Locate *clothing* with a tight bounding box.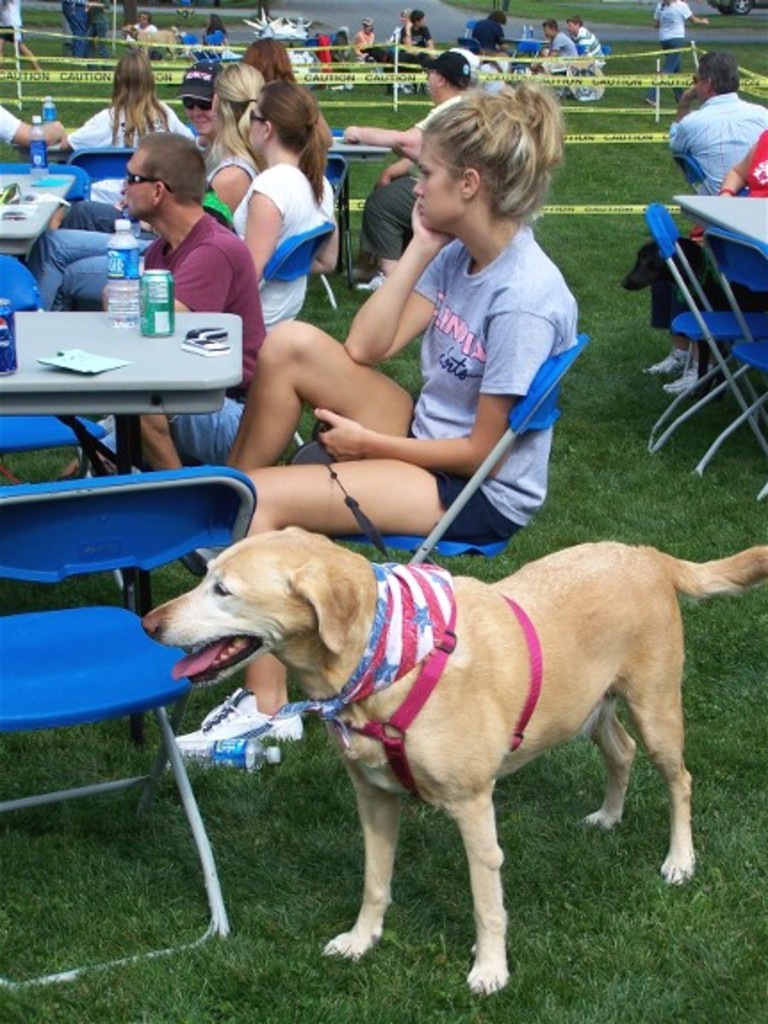
x1=55 y1=0 x2=96 y2=62.
